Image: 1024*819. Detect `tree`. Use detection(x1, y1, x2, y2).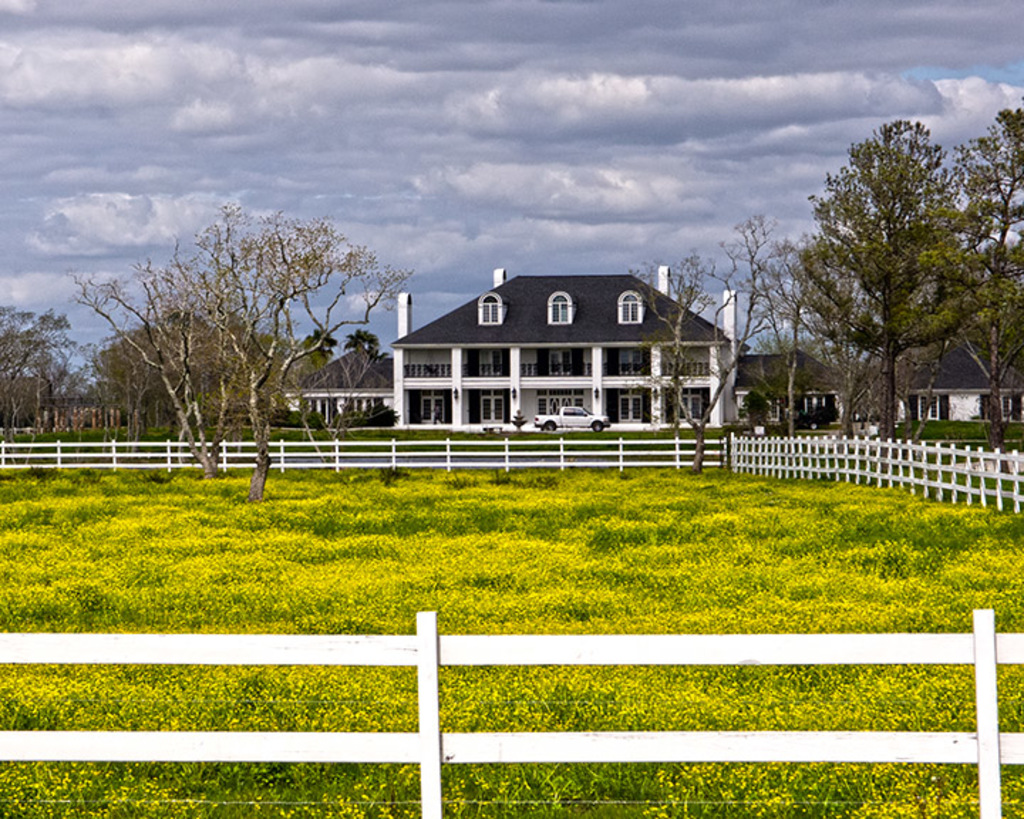
detection(0, 301, 68, 434).
